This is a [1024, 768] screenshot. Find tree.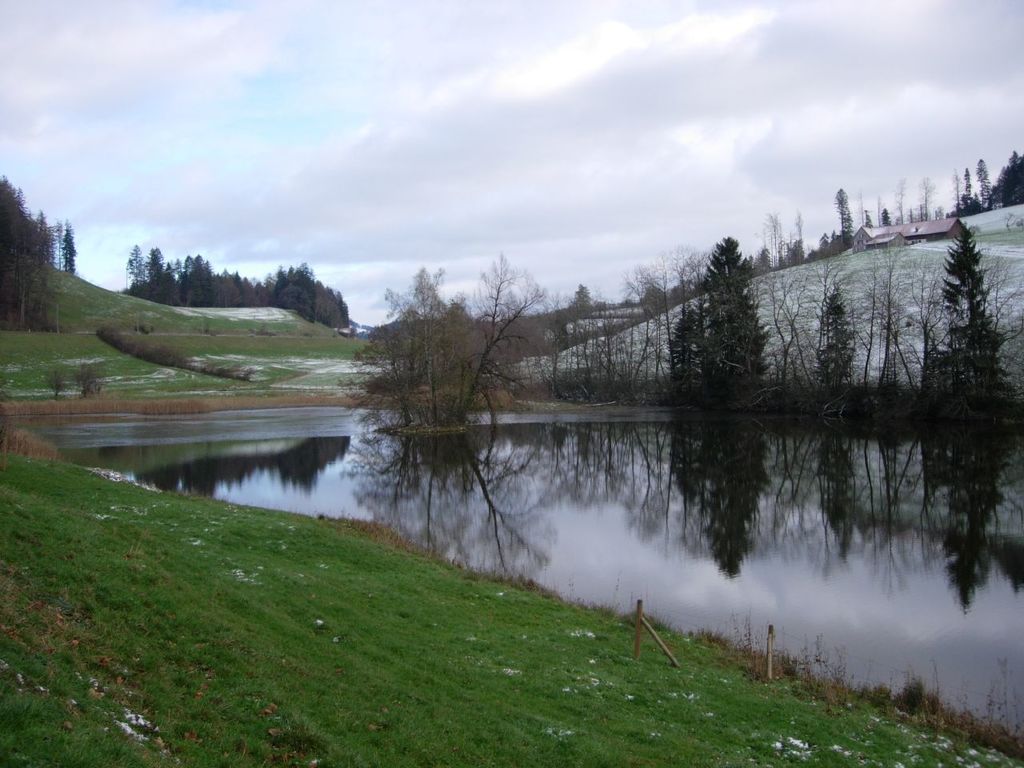
Bounding box: l=674, t=222, r=790, b=411.
